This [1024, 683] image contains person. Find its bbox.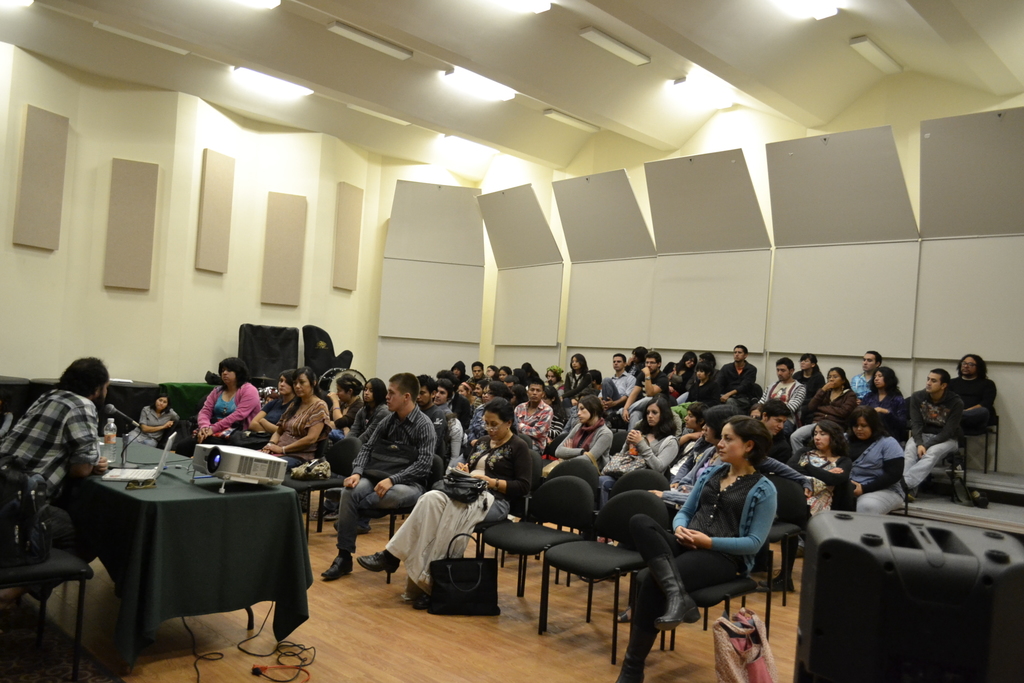
{"left": 843, "top": 345, "right": 887, "bottom": 401}.
